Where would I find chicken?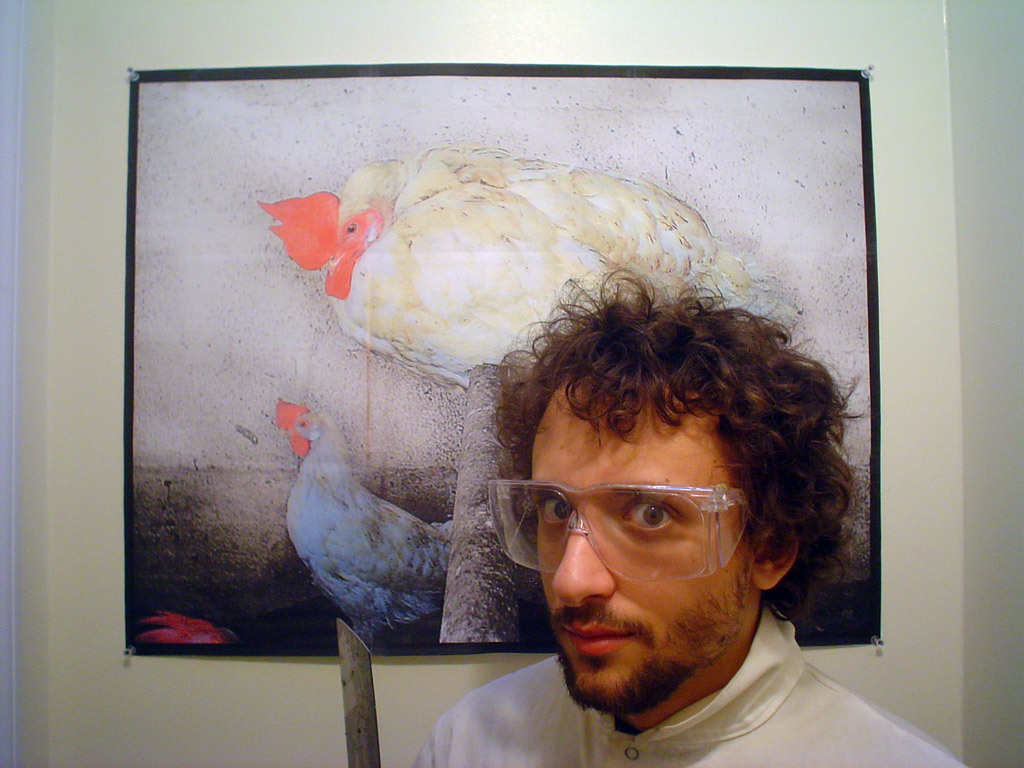
At 256, 386, 470, 663.
